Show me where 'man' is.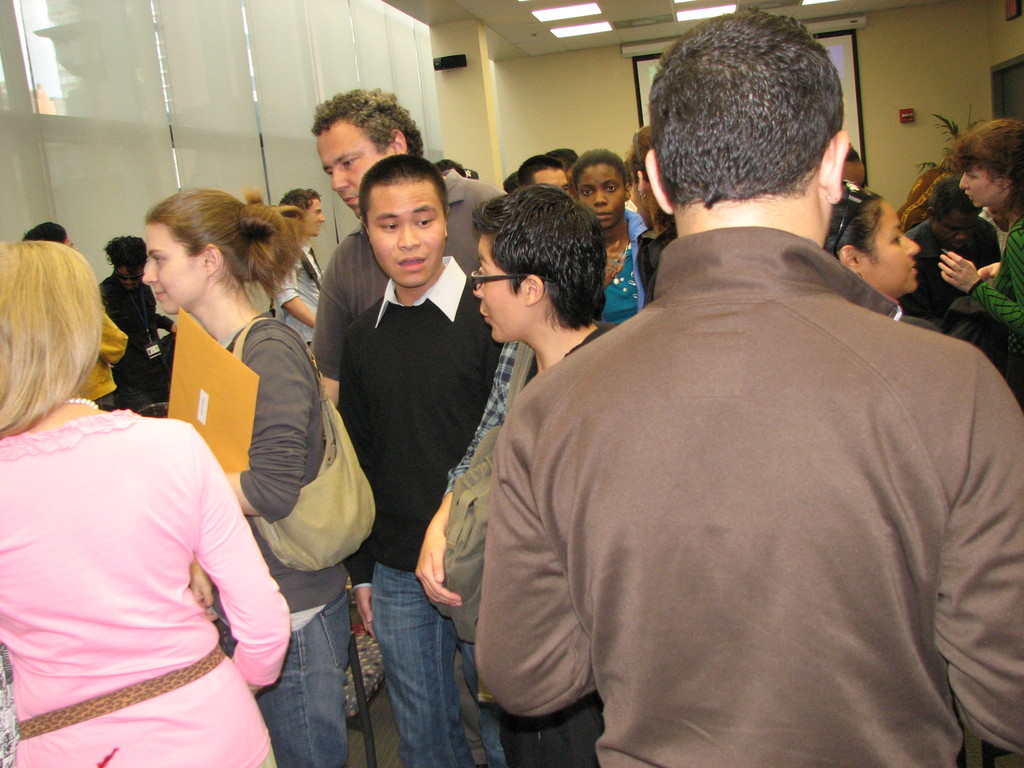
'man' is at (475, 3, 1023, 767).
